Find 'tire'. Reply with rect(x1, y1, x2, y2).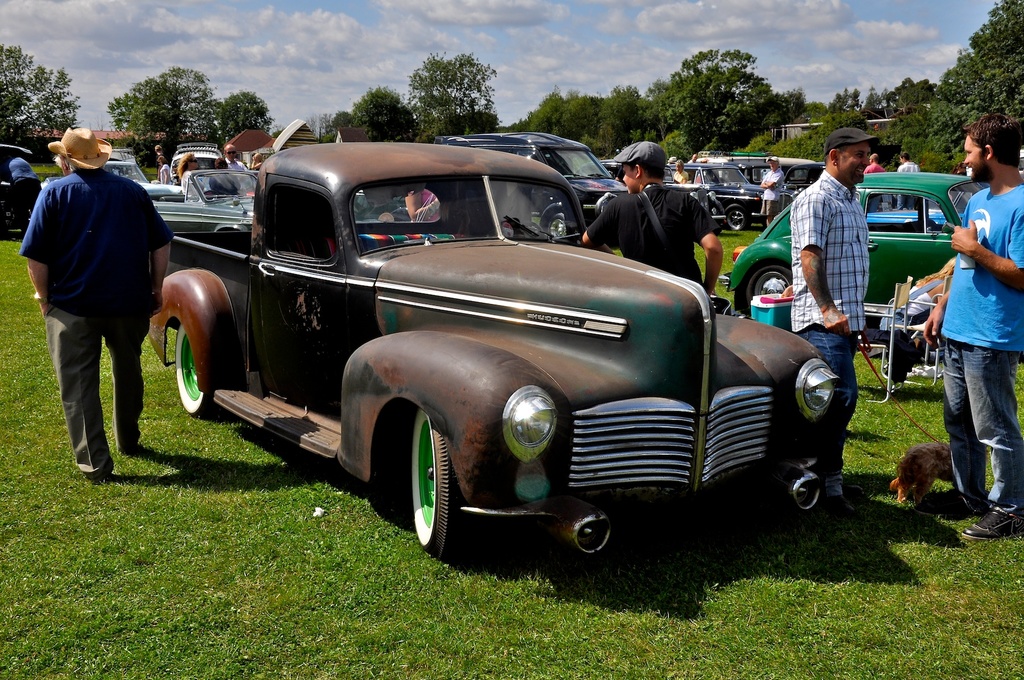
rect(545, 213, 572, 243).
